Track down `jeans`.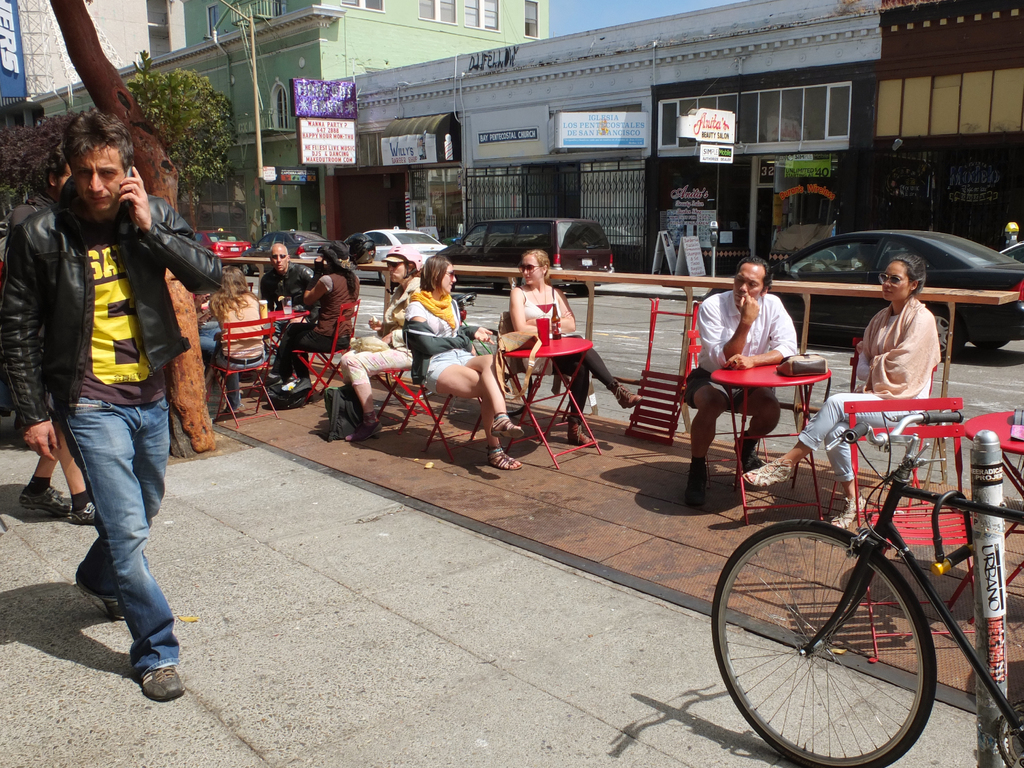
Tracked to <region>203, 330, 218, 360</region>.
